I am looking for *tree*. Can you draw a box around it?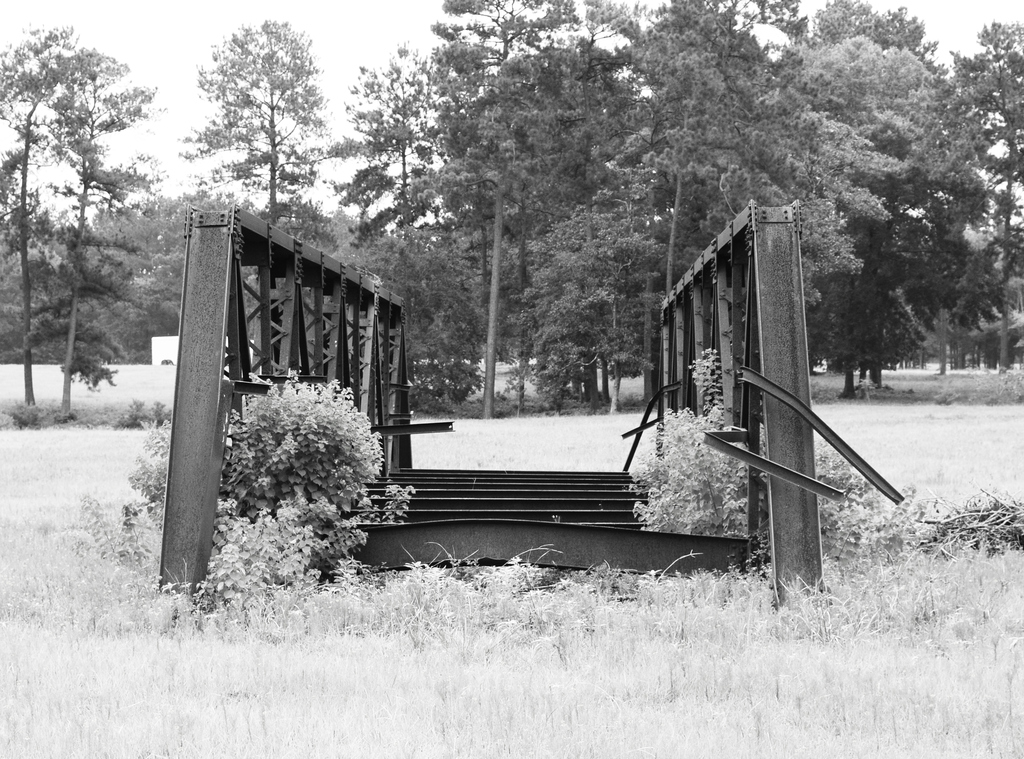
Sure, the bounding box is <region>0, 13, 151, 427</region>.
